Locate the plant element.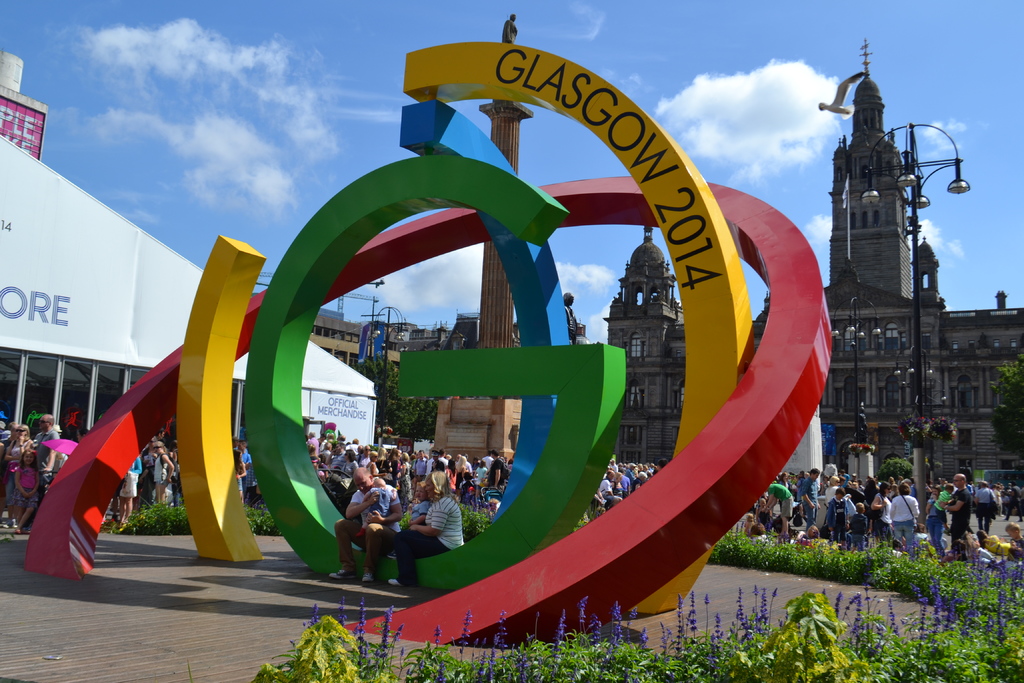
Element bbox: [568, 509, 614, 531].
